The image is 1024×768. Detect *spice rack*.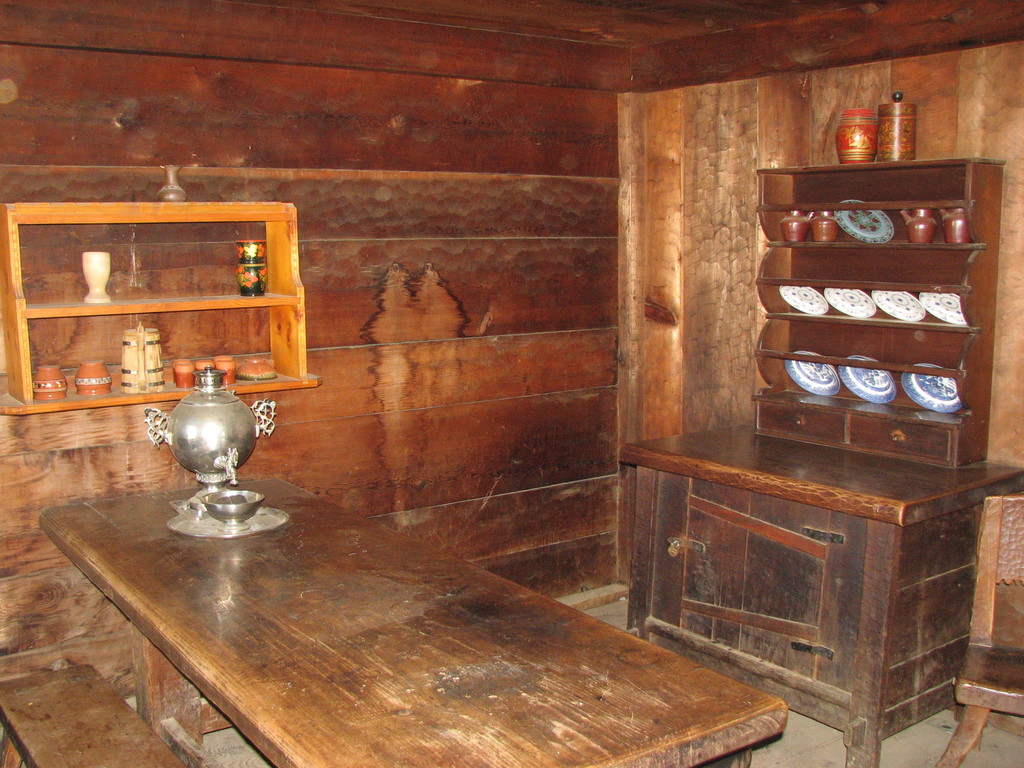
Detection: (left=744, top=158, right=1011, bottom=470).
